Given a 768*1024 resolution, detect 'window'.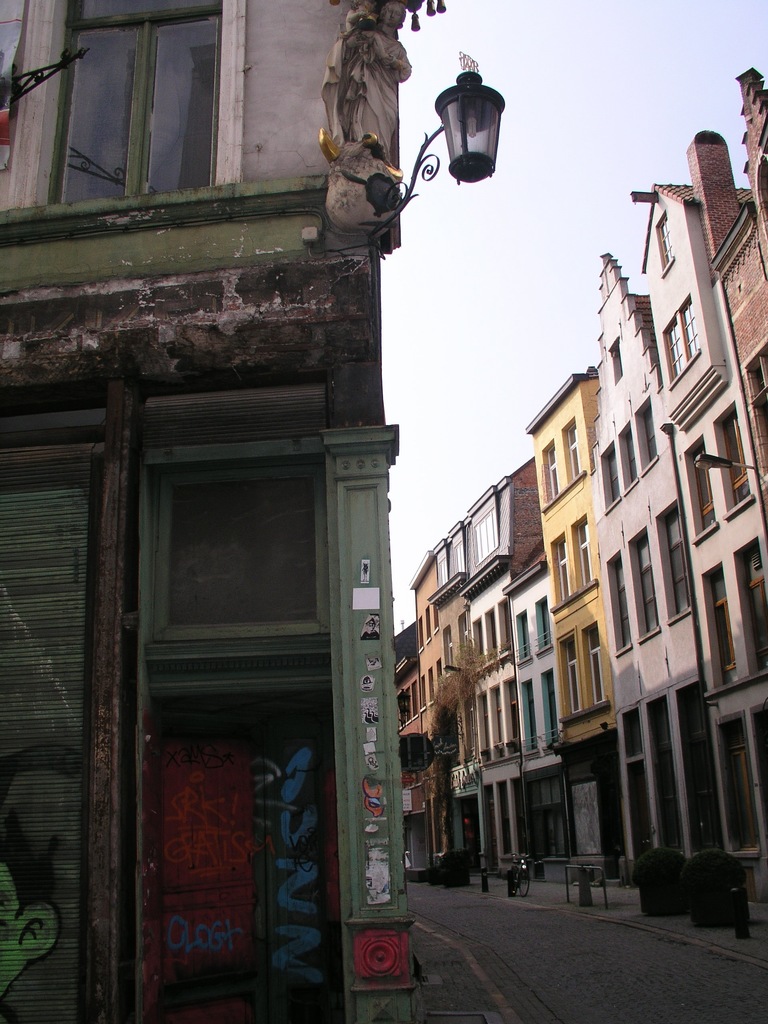
bbox=(705, 559, 740, 684).
